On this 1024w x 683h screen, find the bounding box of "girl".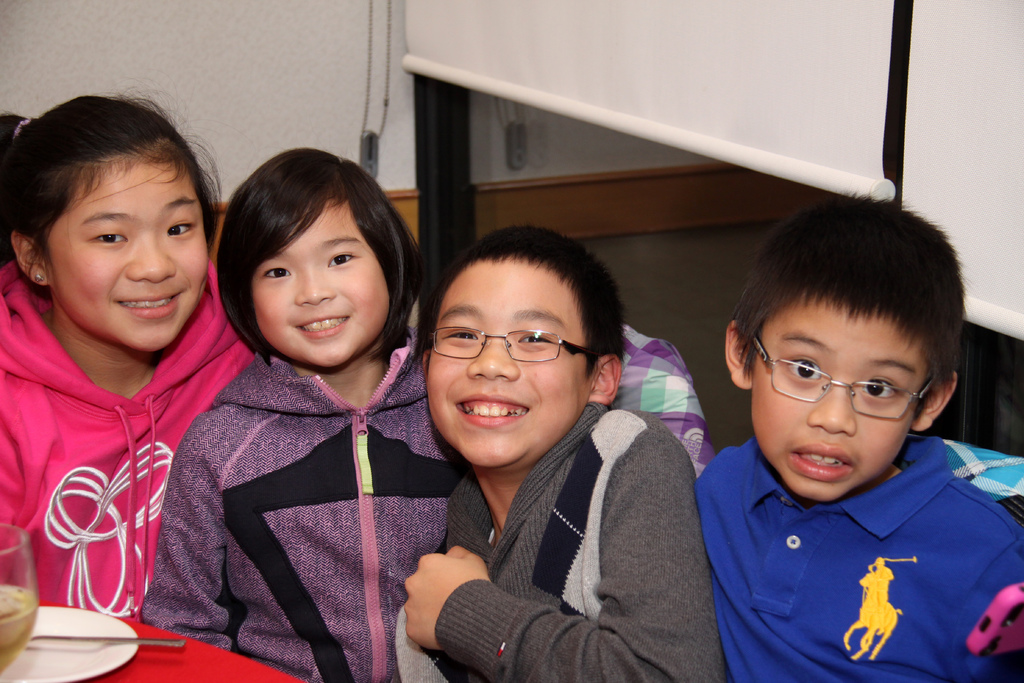
Bounding box: <region>0, 95, 252, 615</region>.
